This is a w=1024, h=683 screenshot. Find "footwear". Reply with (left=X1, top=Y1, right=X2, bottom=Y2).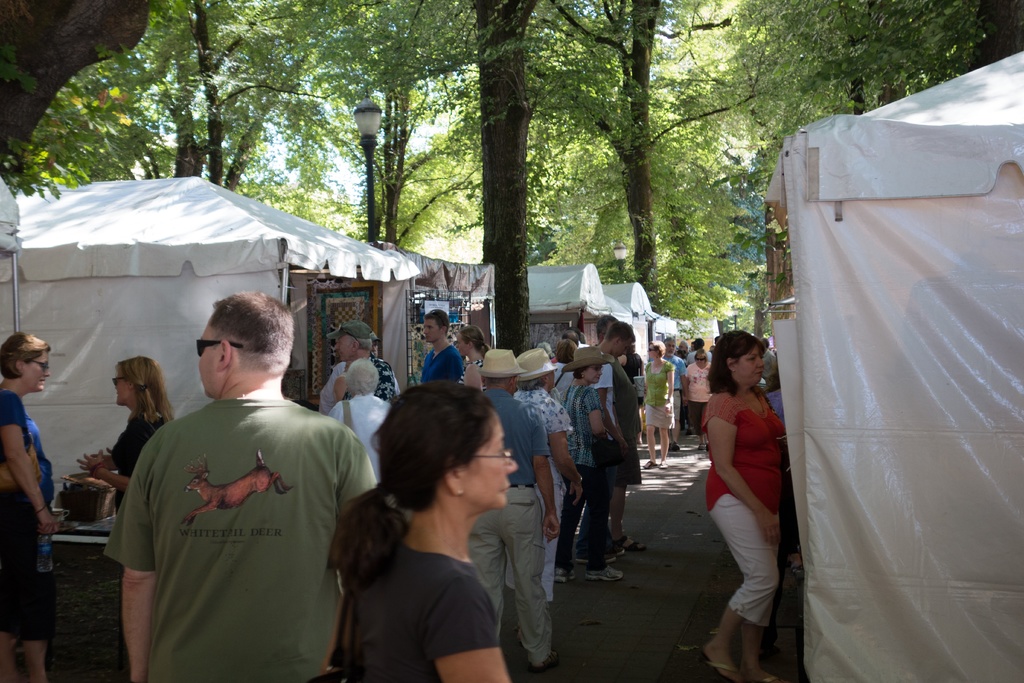
(left=618, top=541, right=622, bottom=552).
